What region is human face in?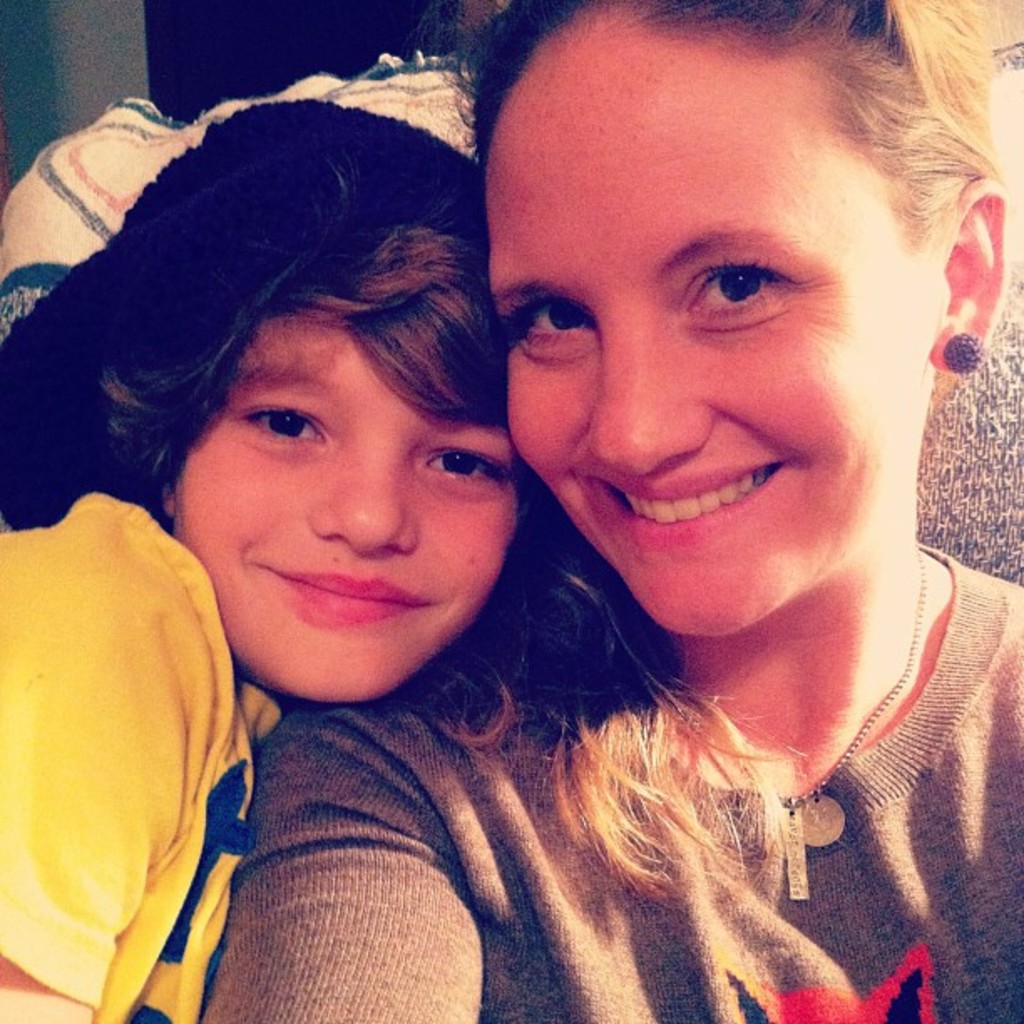
box(167, 315, 522, 708).
